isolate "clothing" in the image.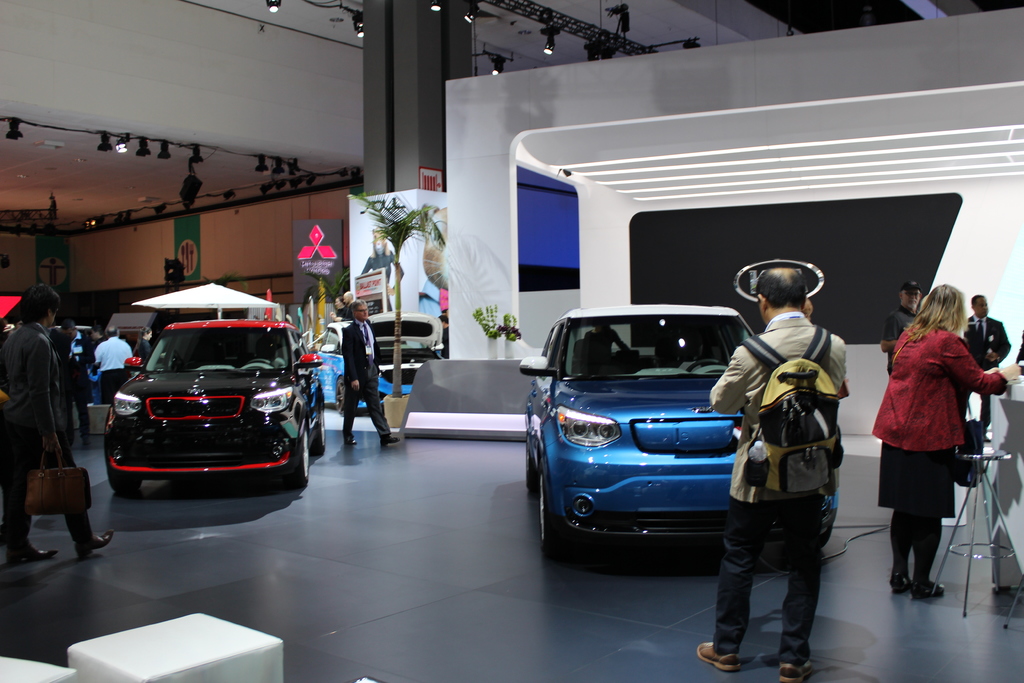
Isolated region: x1=705, y1=308, x2=852, y2=658.
